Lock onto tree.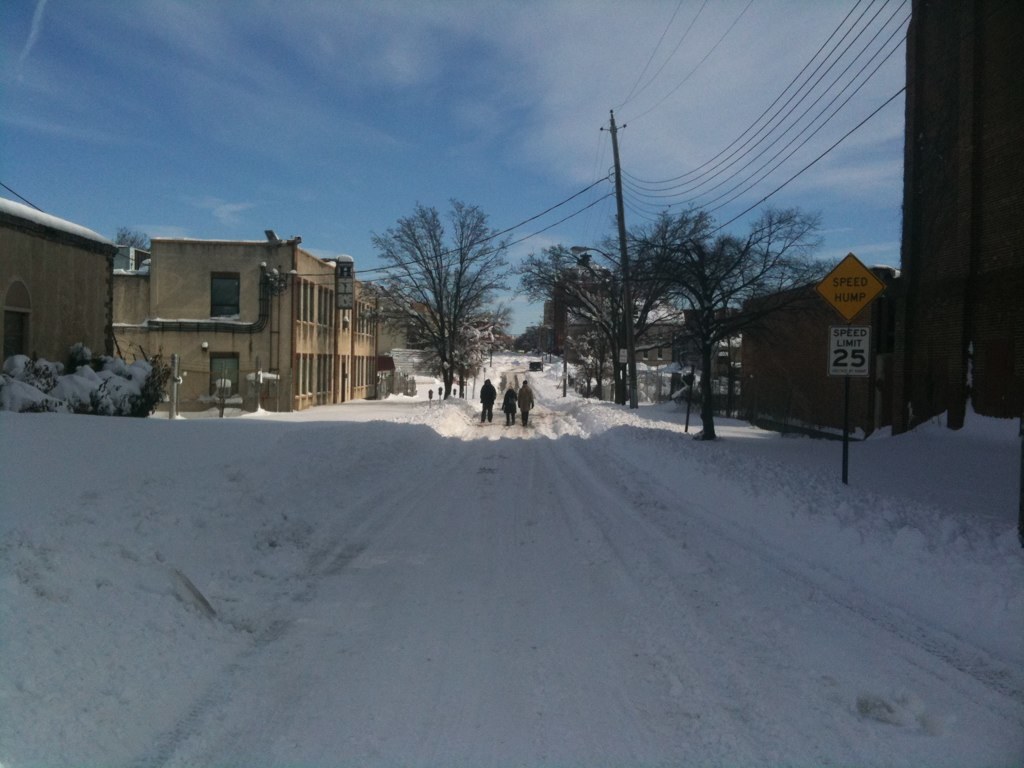
Locked: x1=508, y1=243, x2=625, y2=414.
